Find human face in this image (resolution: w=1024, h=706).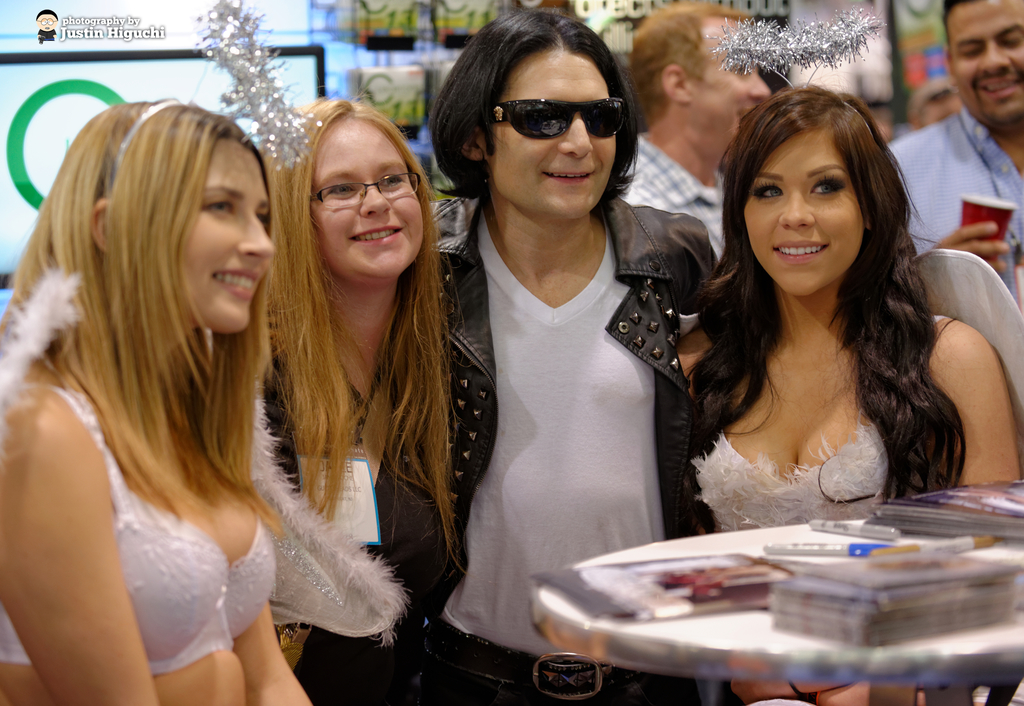
(486,47,624,223).
